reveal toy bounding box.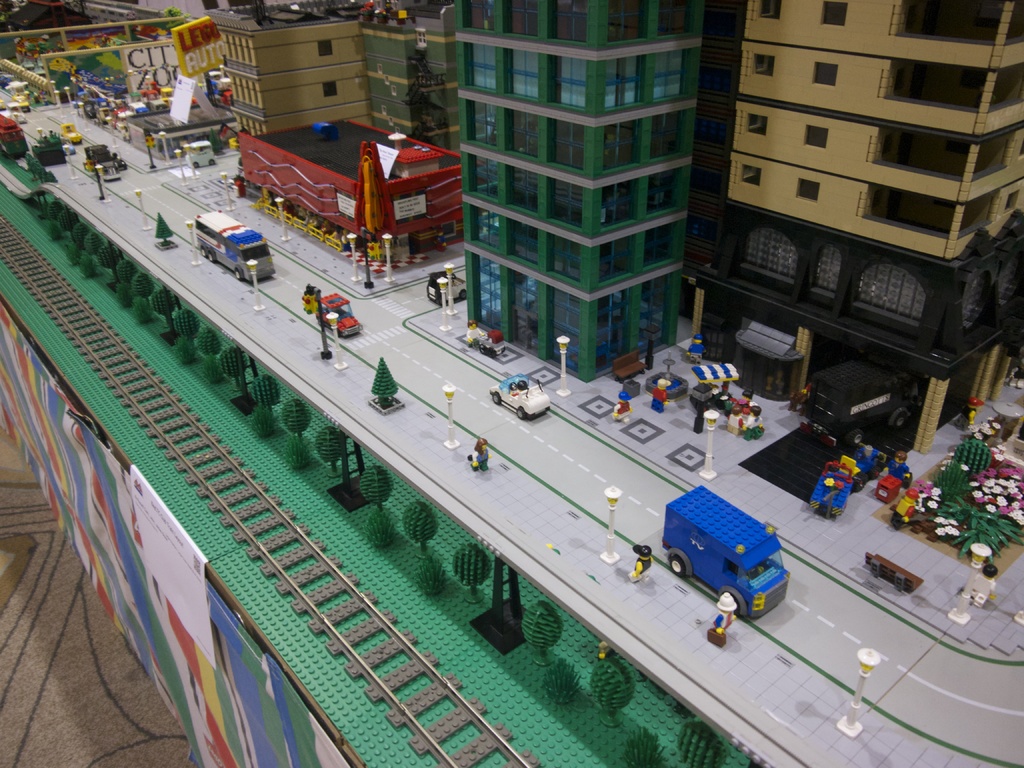
Revealed: {"left": 653, "top": 378, "right": 674, "bottom": 410}.
